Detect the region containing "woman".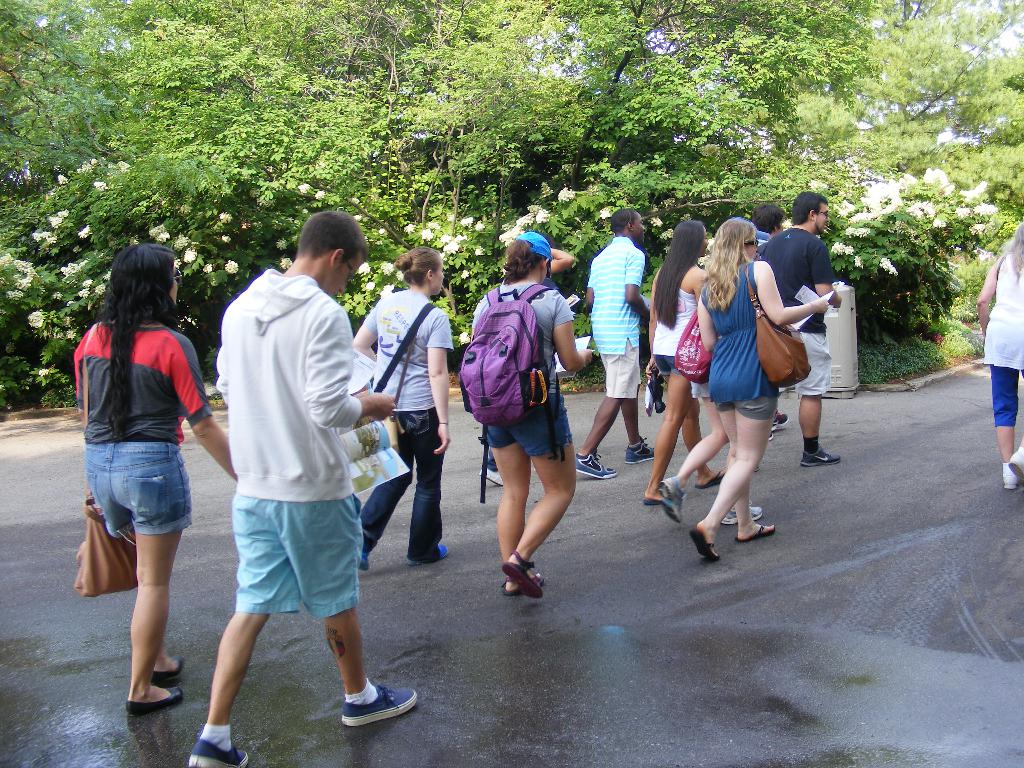
BBox(459, 226, 604, 606).
